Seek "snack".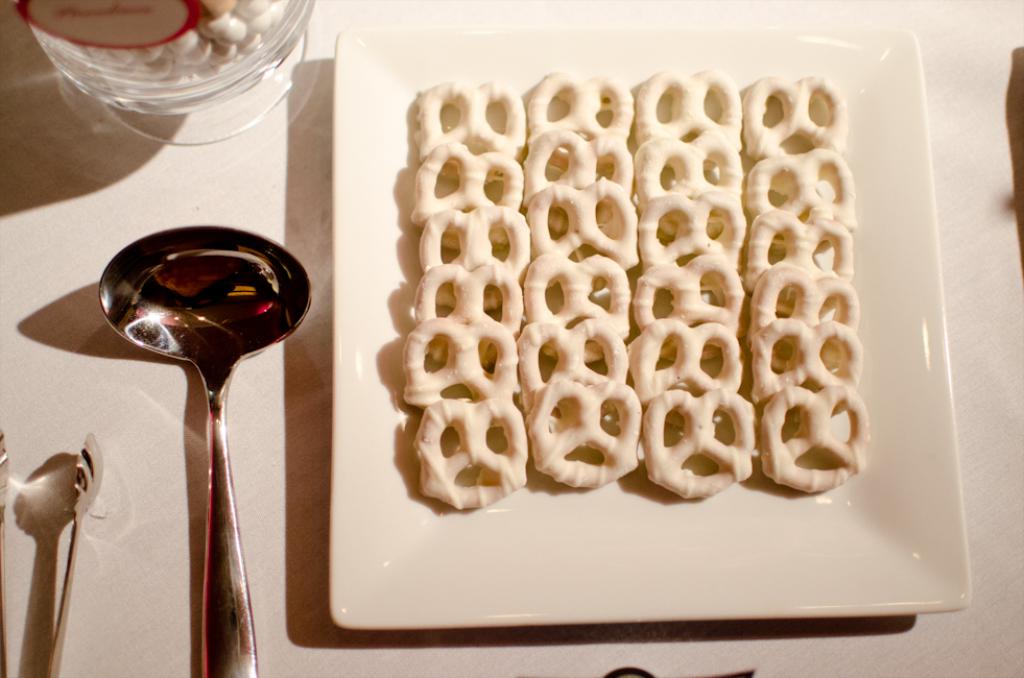
(left=527, top=70, right=633, bottom=159).
